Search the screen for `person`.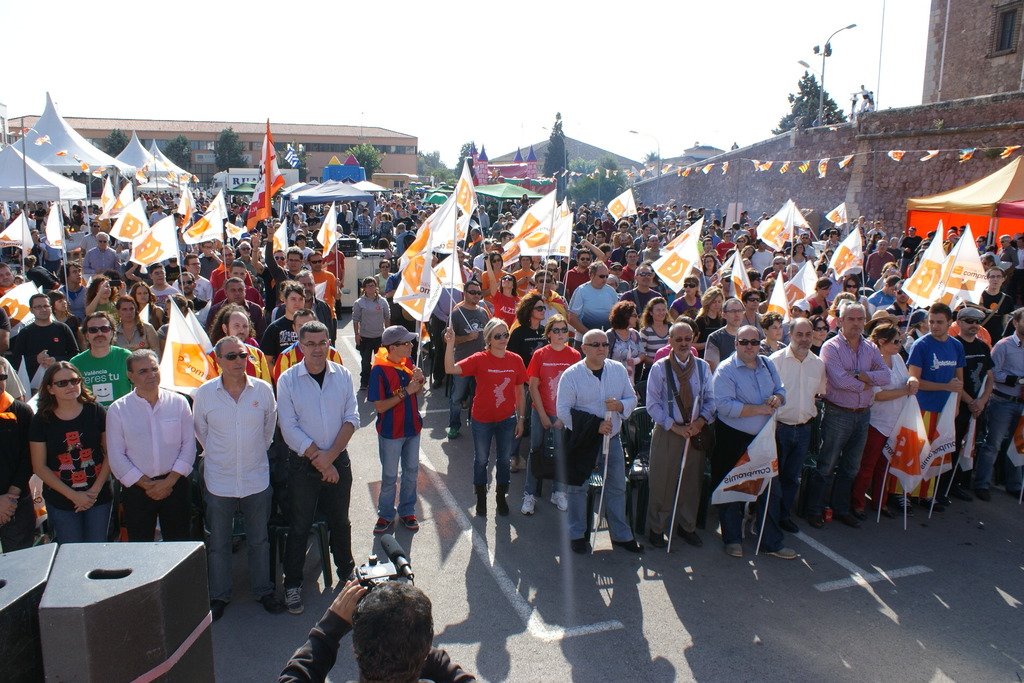
Found at [303,205,321,230].
